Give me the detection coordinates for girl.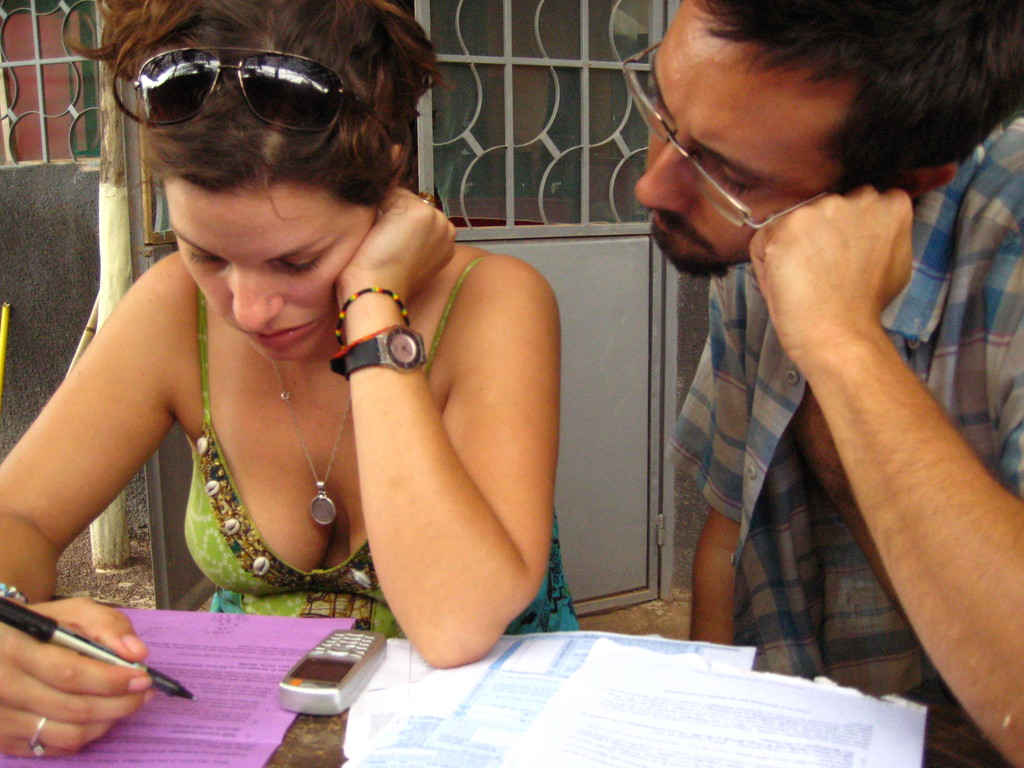
detection(0, 0, 582, 761).
